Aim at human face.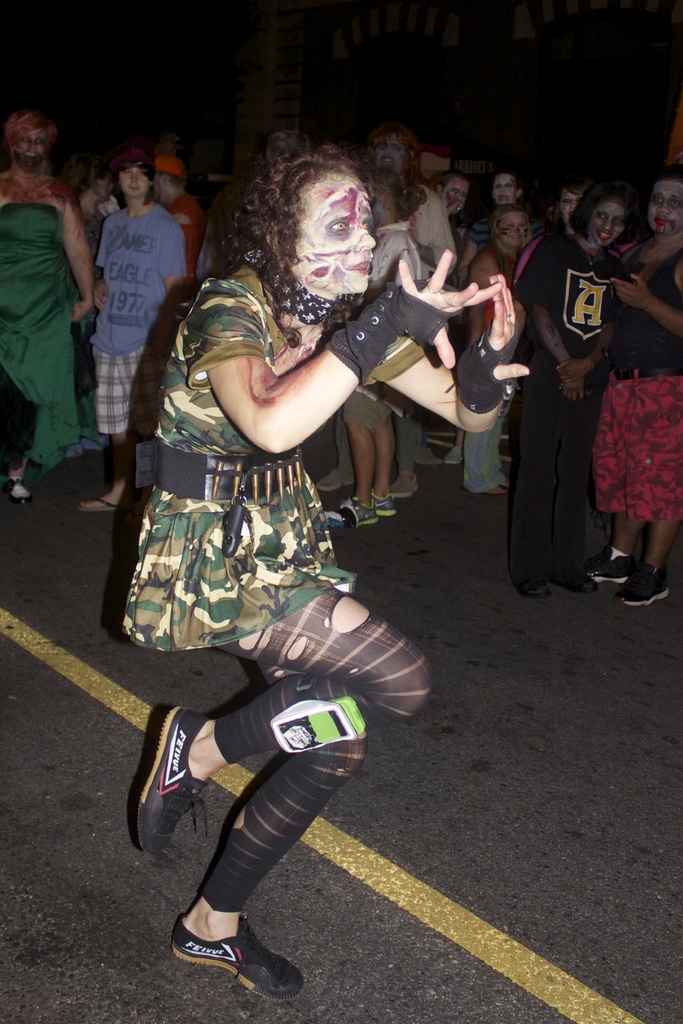
Aimed at select_region(649, 181, 682, 232).
